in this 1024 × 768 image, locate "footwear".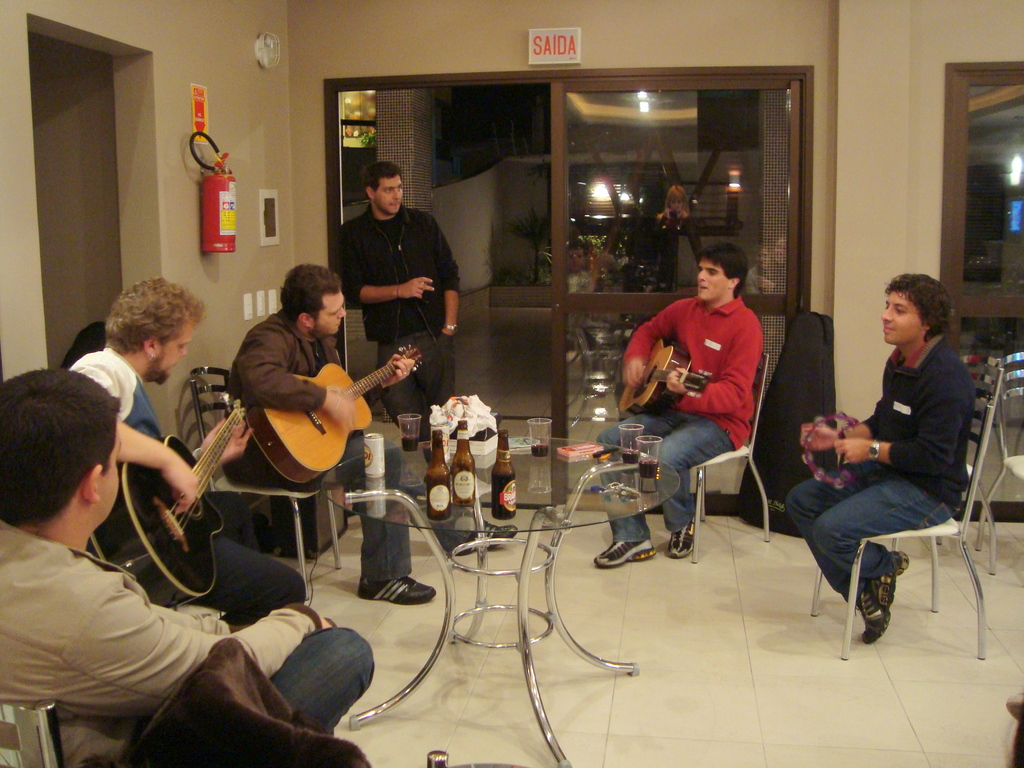
Bounding box: [x1=872, y1=550, x2=903, y2=605].
